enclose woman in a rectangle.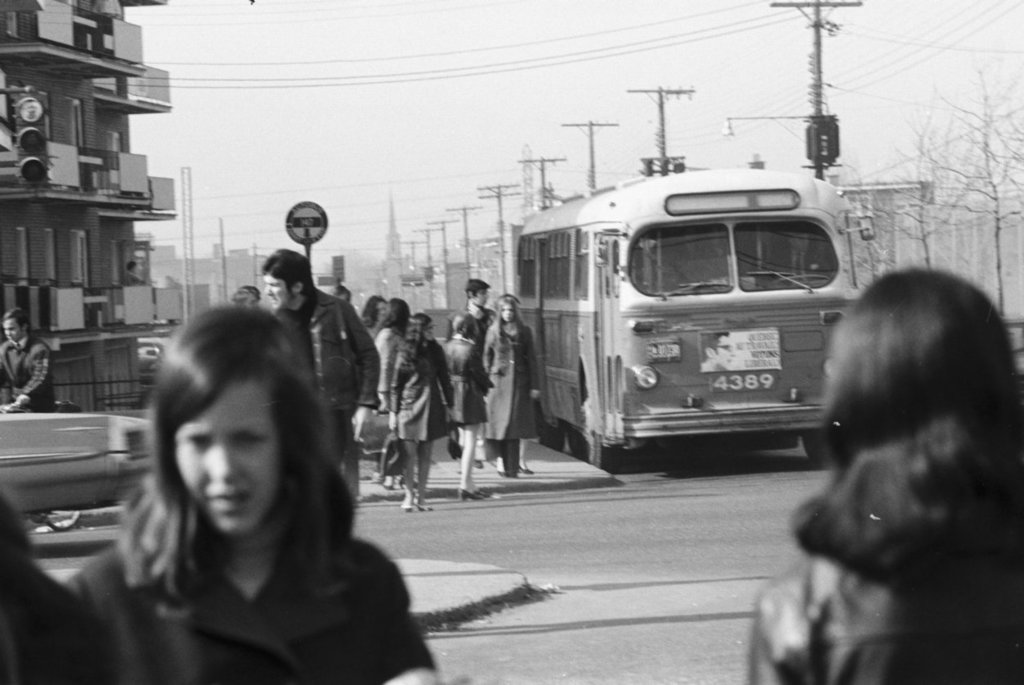
<region>361, 294, 374, 331</region>.
